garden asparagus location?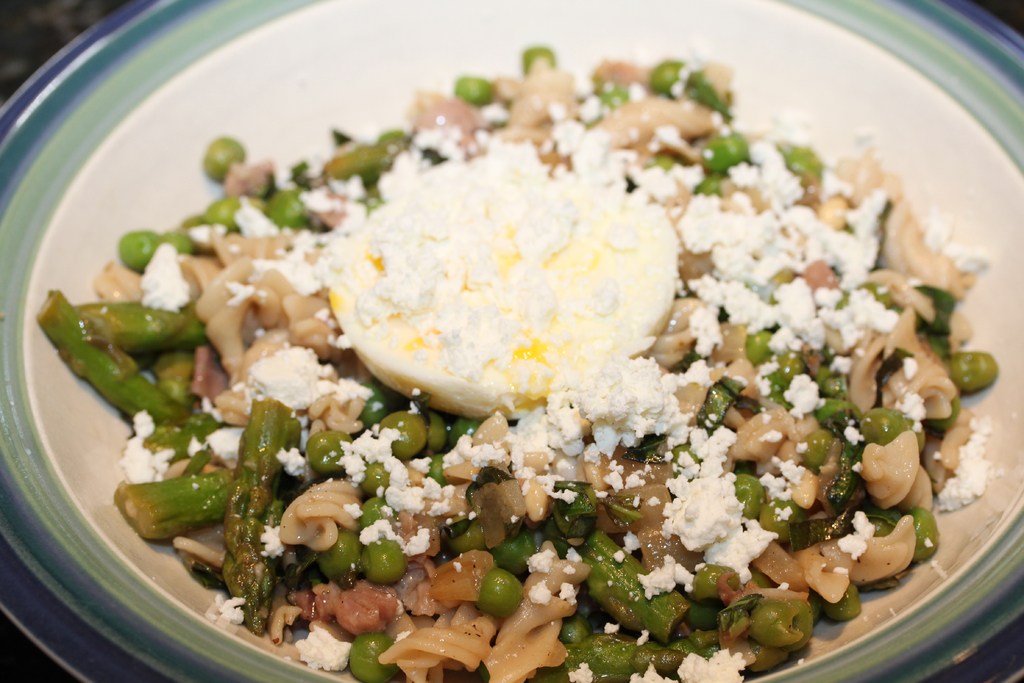
[221,399,304,635]
